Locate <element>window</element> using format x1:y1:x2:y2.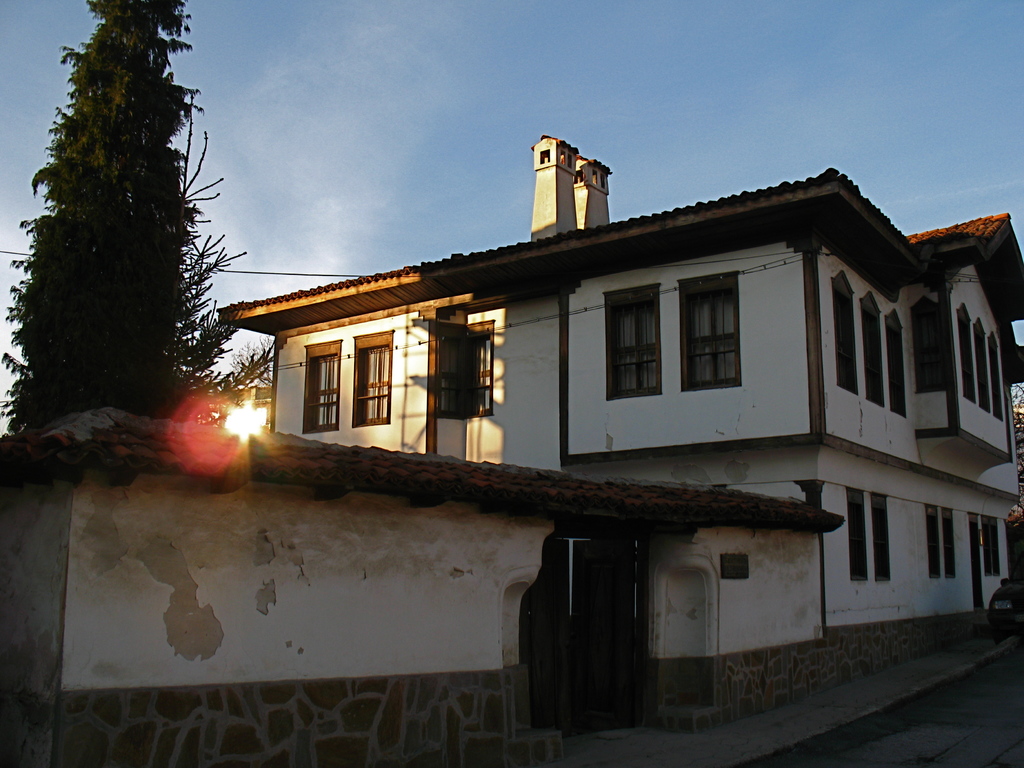
683:277:738:392.
